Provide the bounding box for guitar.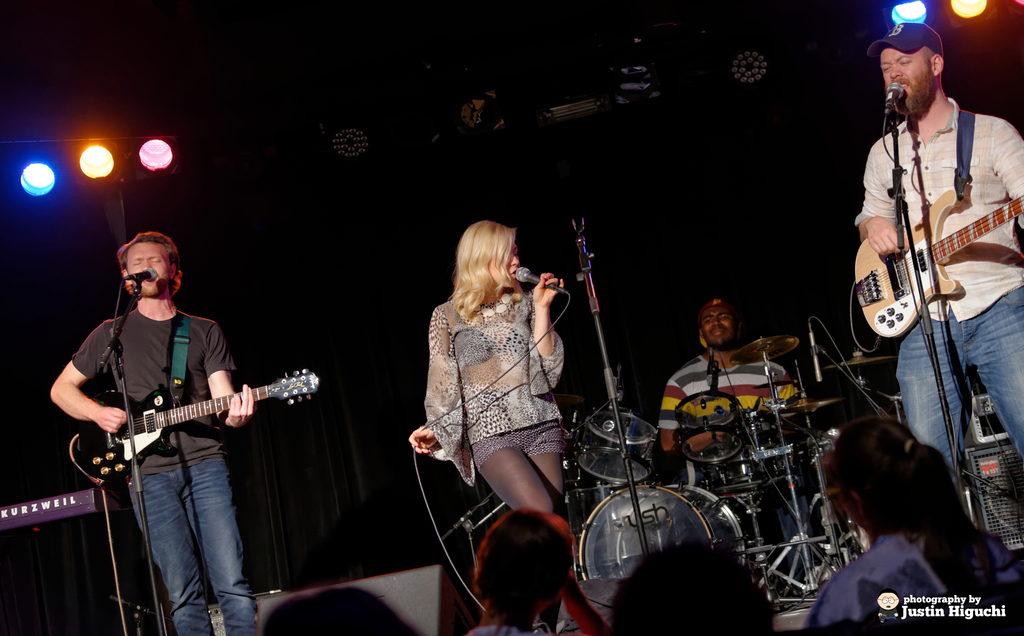
854,174,1023,338.
